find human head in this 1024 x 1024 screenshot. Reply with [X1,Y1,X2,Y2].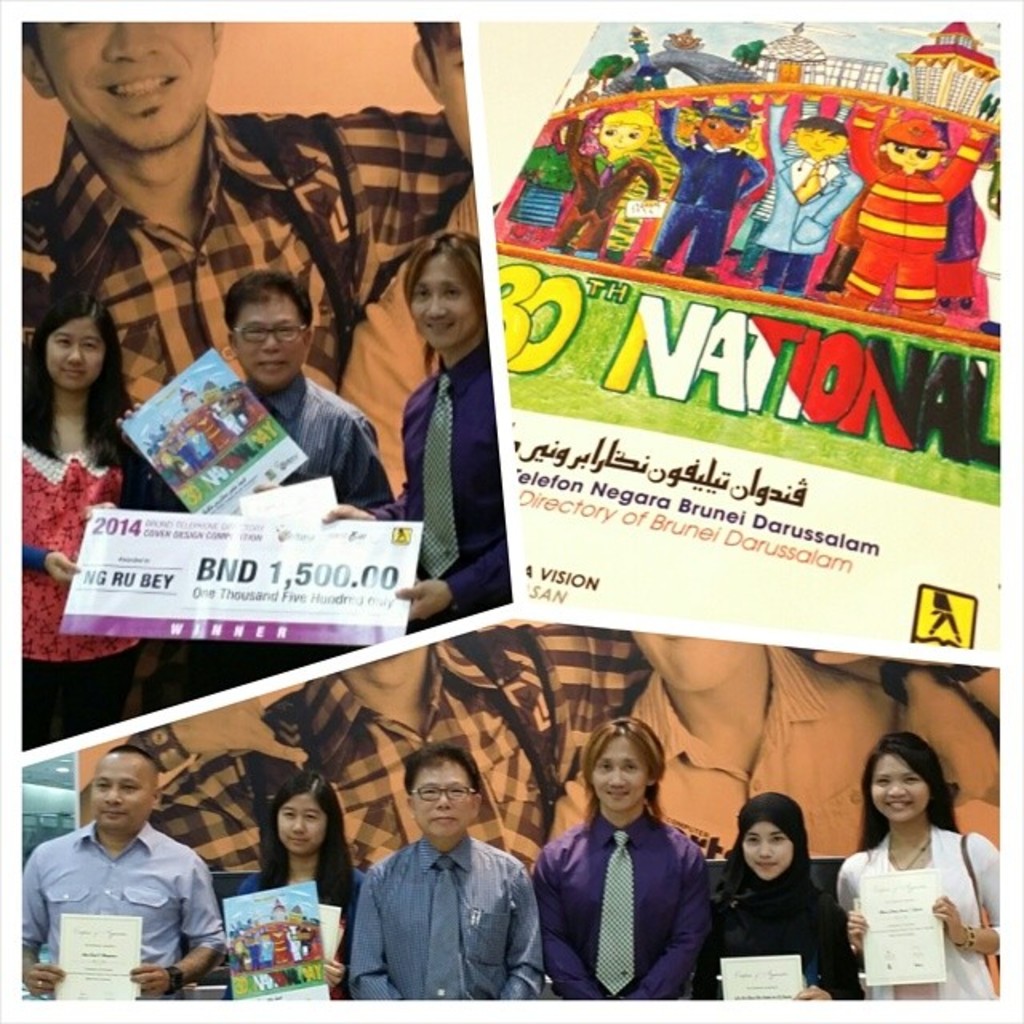
[630,632,752,701].
